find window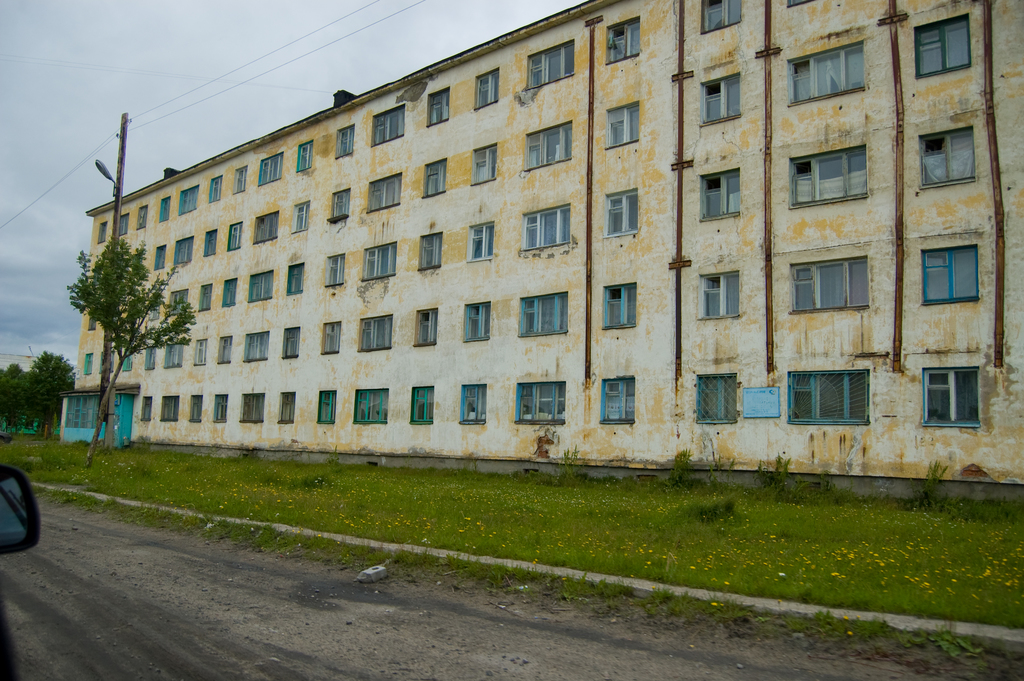
<region>243, 391, 269, 420</region>
